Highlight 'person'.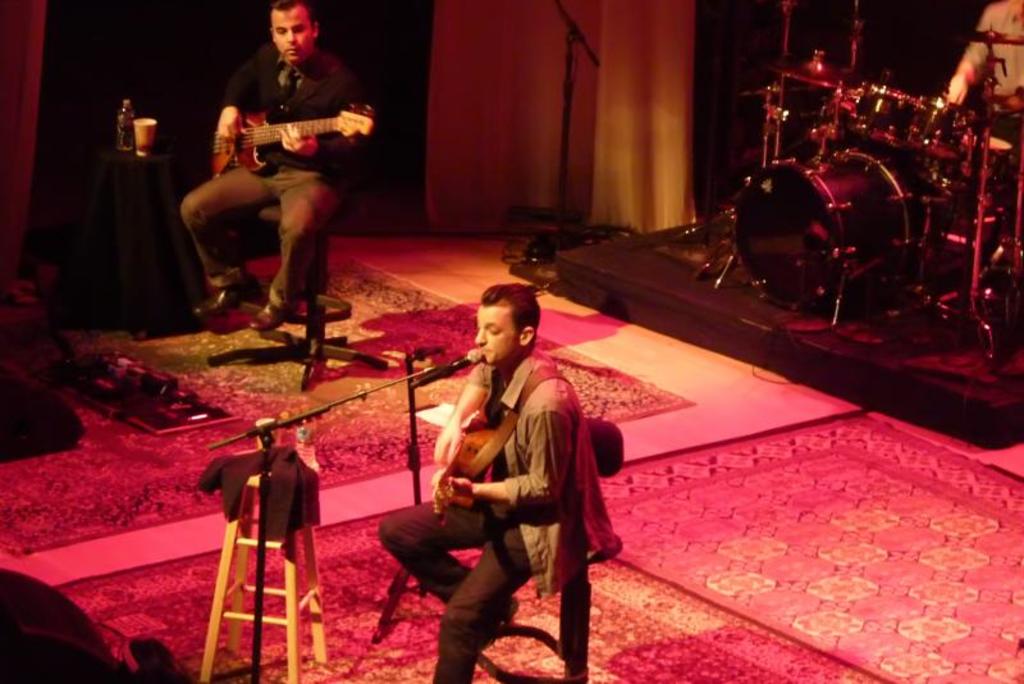
Highlighted region: (x1=370, y1=278, x2=618, y2=683).
